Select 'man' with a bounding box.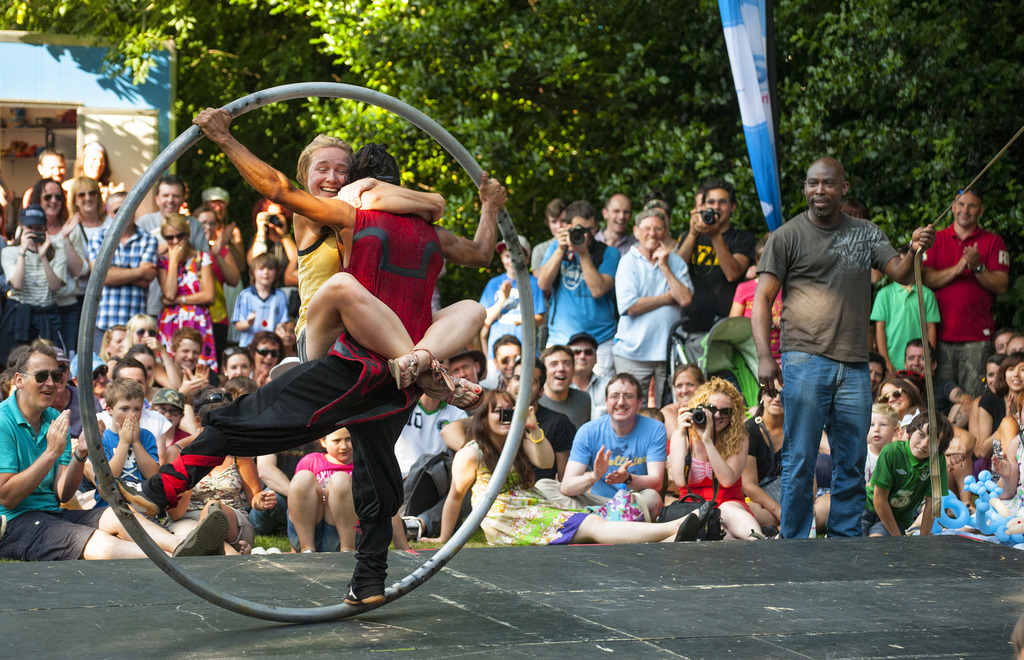
bbox=(15, 145, 84, 209).
